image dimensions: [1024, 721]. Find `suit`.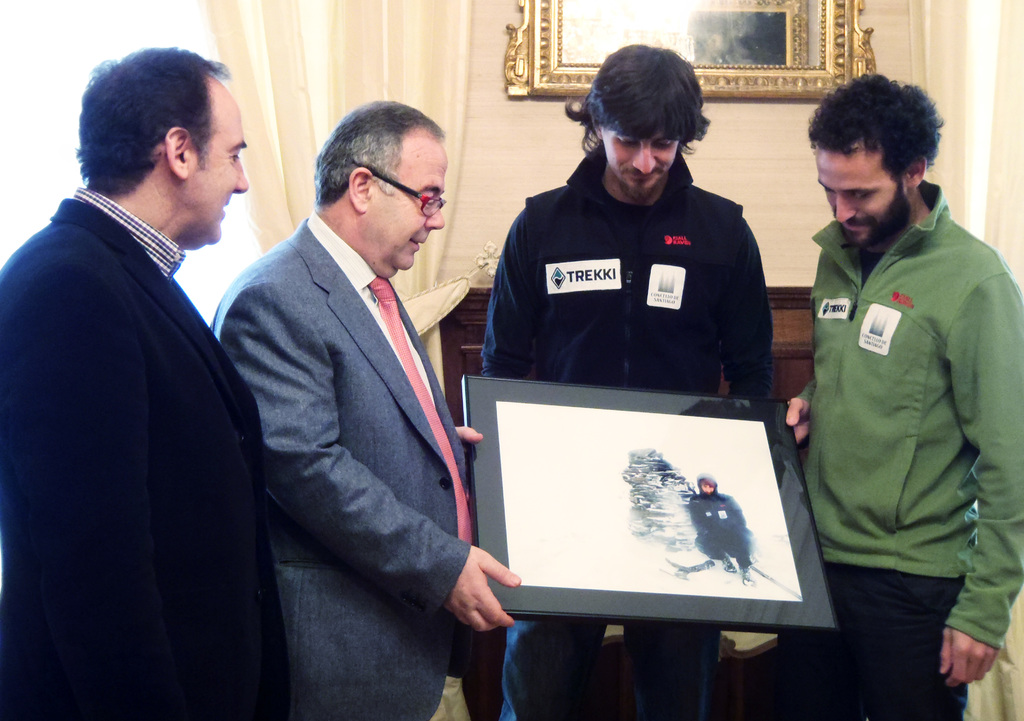
203/105/502/717.
